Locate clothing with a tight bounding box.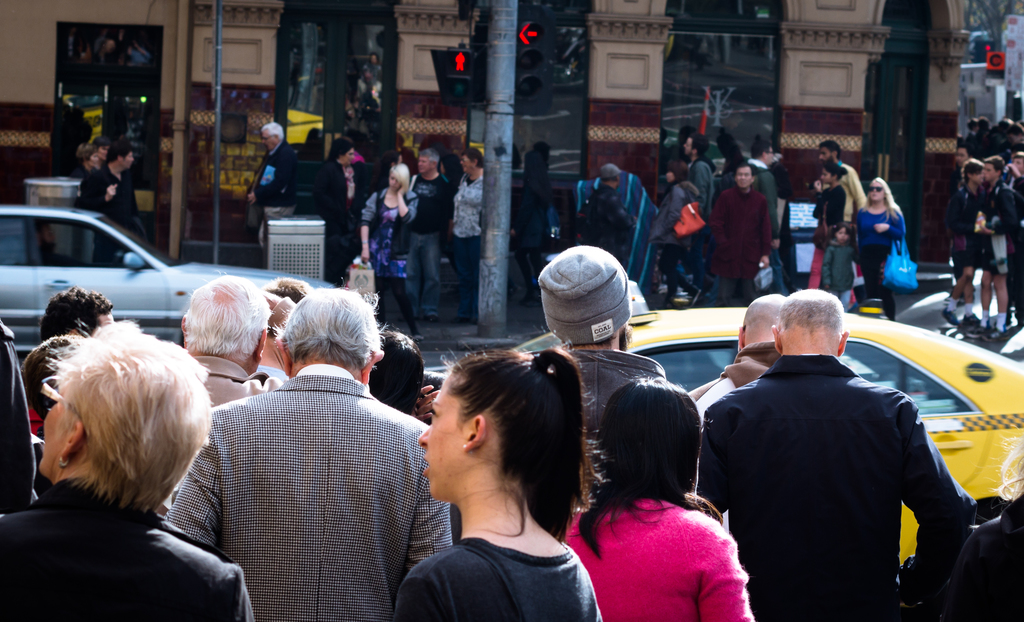
bbox=[161, 362, 458, 621].
